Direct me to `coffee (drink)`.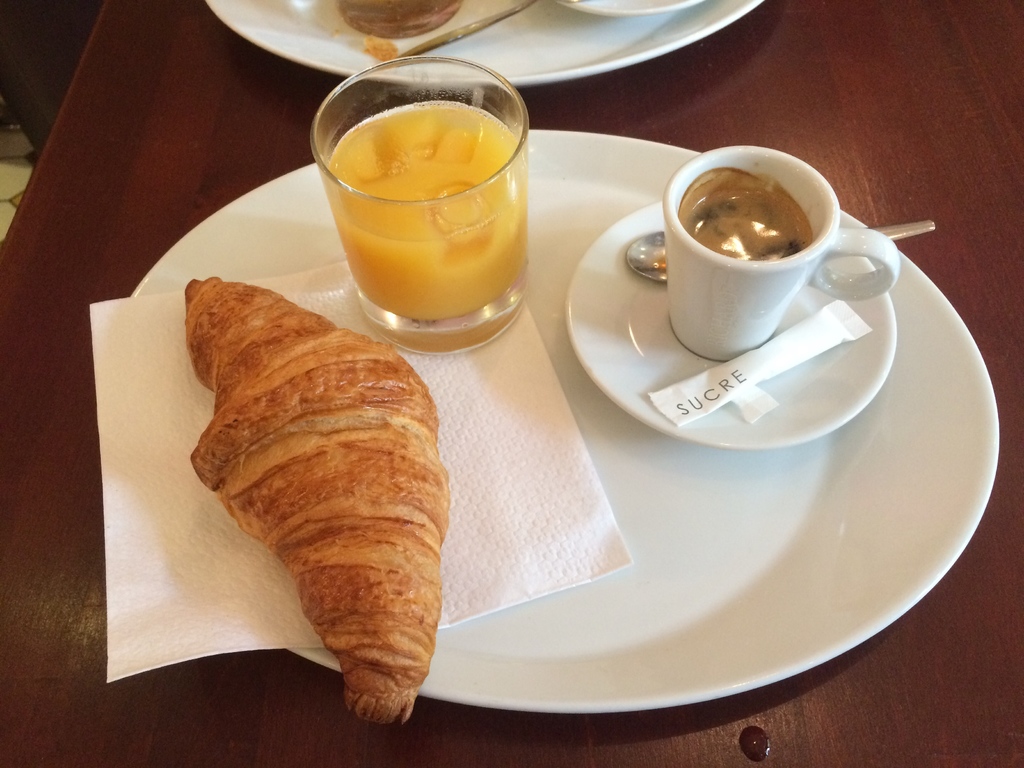
Direction: box(675, 171, 810, 262).
